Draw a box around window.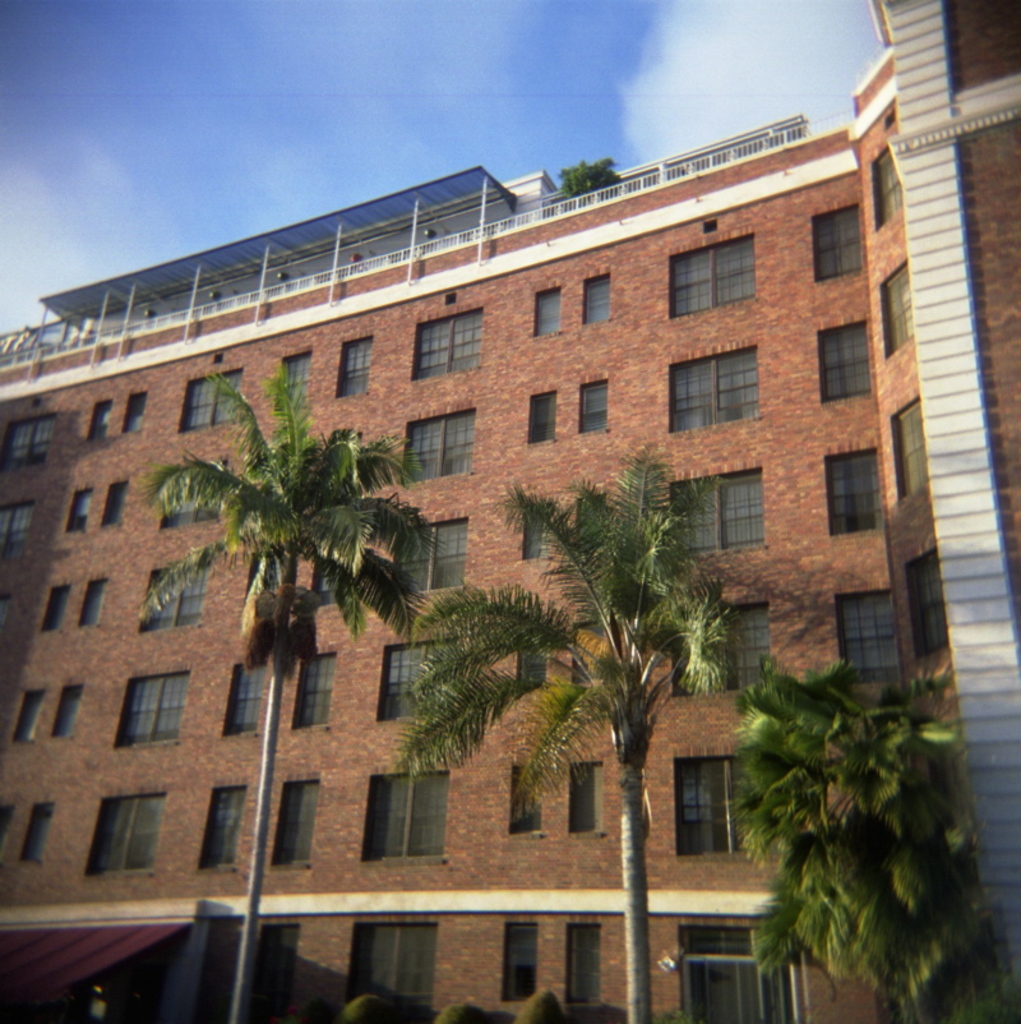
box=[801, 198, 869, 291].
